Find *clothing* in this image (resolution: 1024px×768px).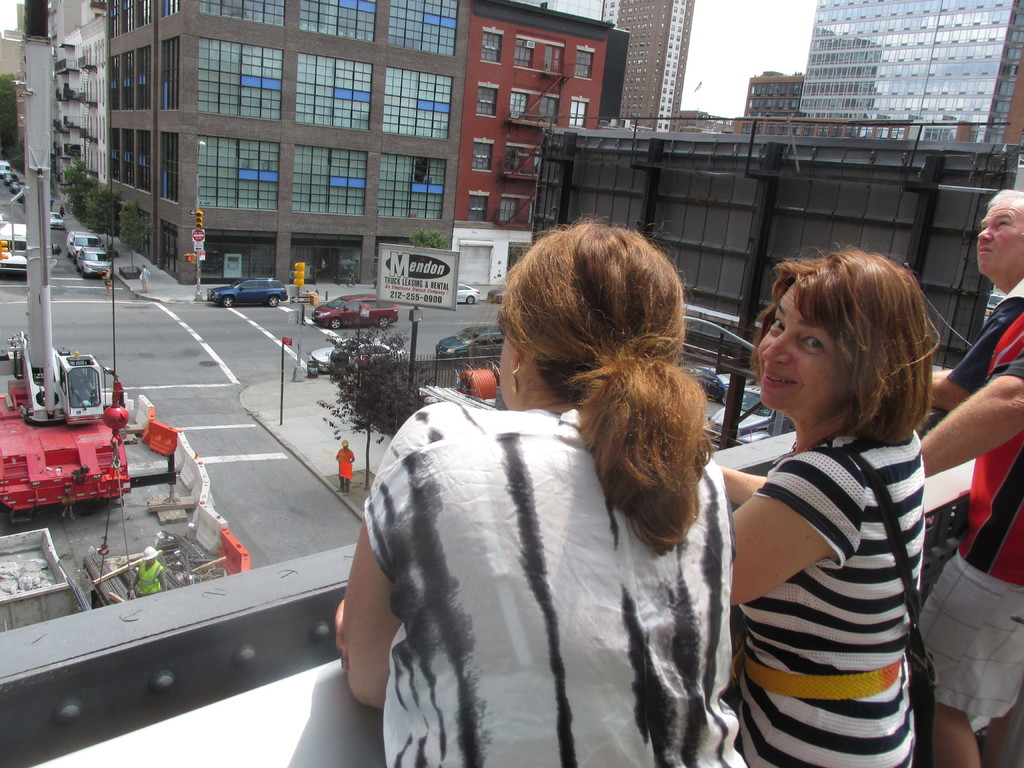
BBox(914, 319, 1023, 738).
